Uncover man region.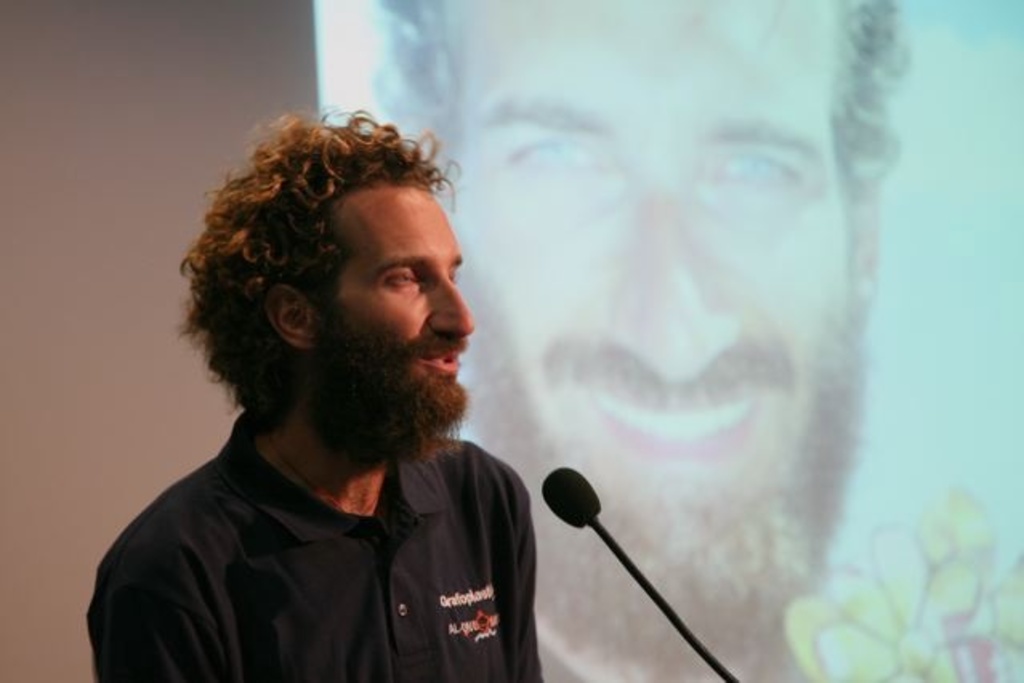
Uncovered: crop(87, 109, 588, 670).
